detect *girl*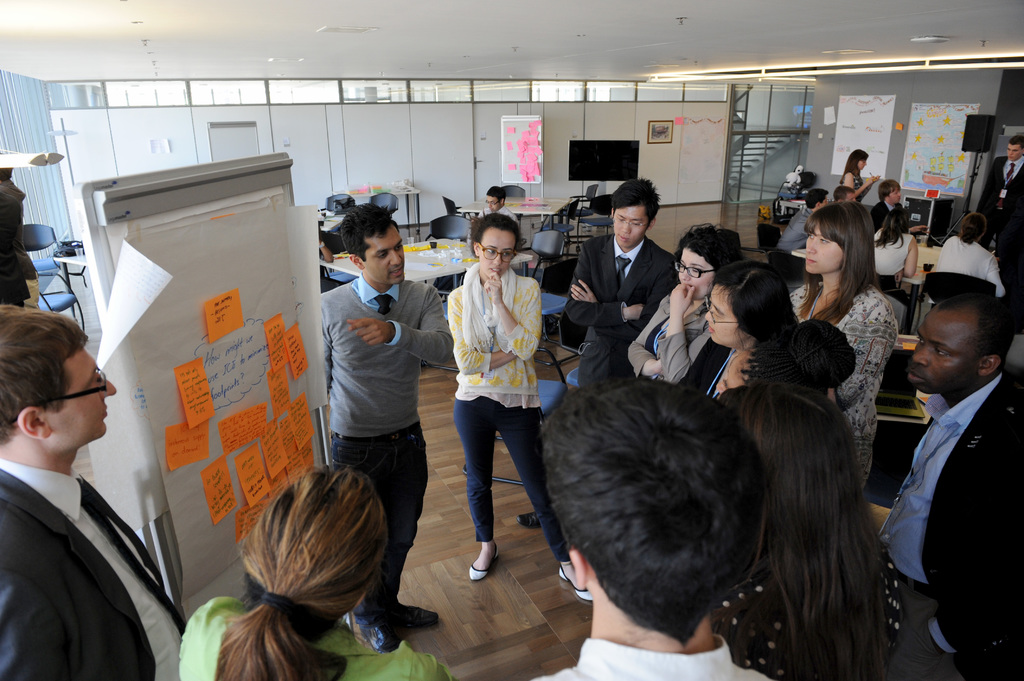
x1=716, y1=387, x2=908, y2=680
